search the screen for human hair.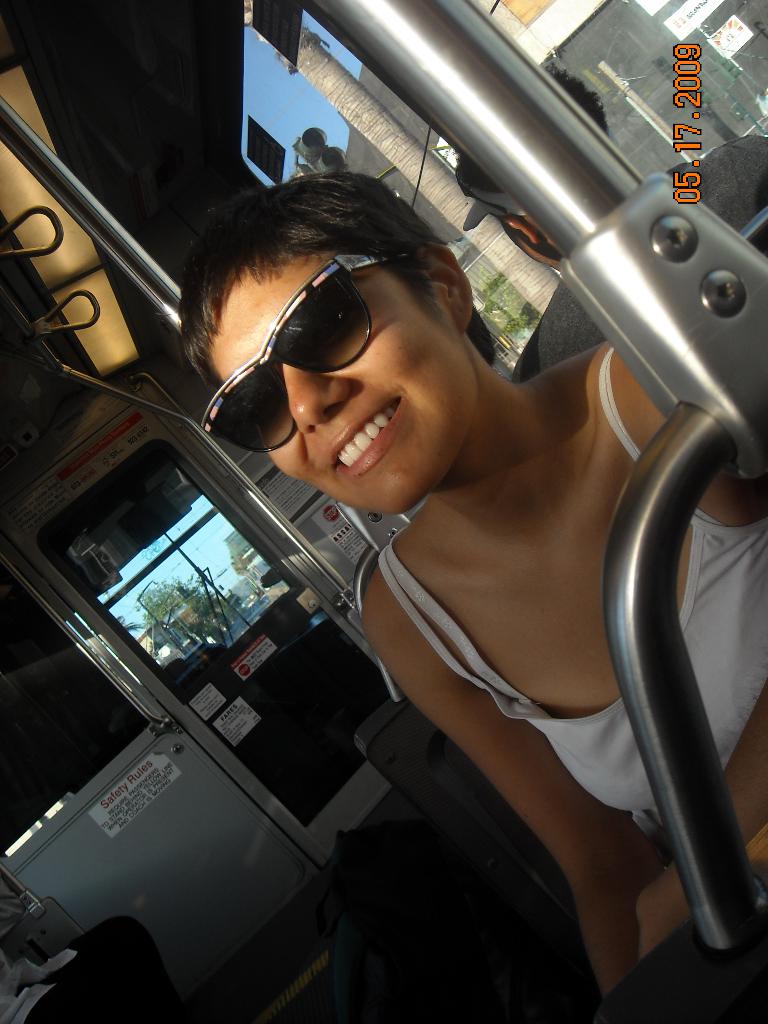
Found at <box>191,193,471,397</box>.
